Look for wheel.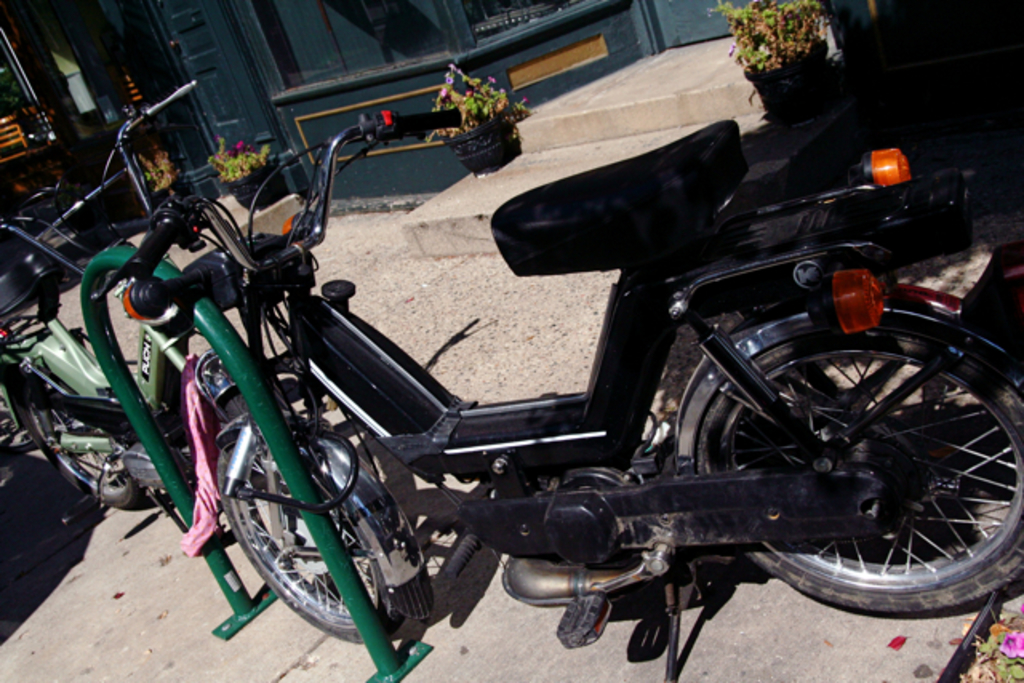
Found: locate(194, 360, 261, 501).
